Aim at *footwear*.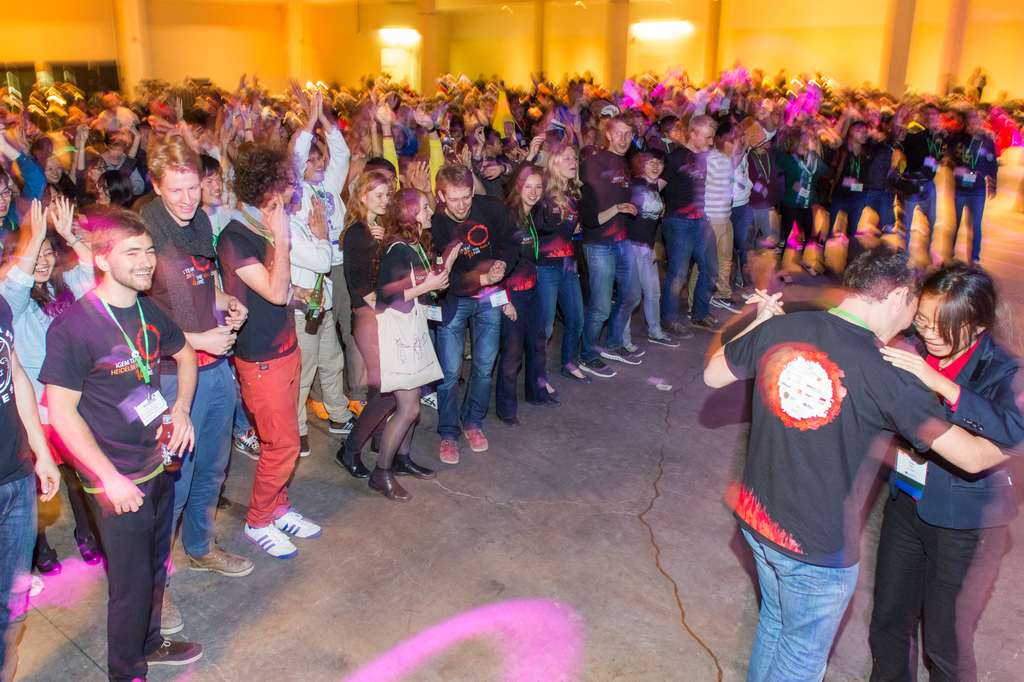
Aimed at (583, 357, 617, 381).
